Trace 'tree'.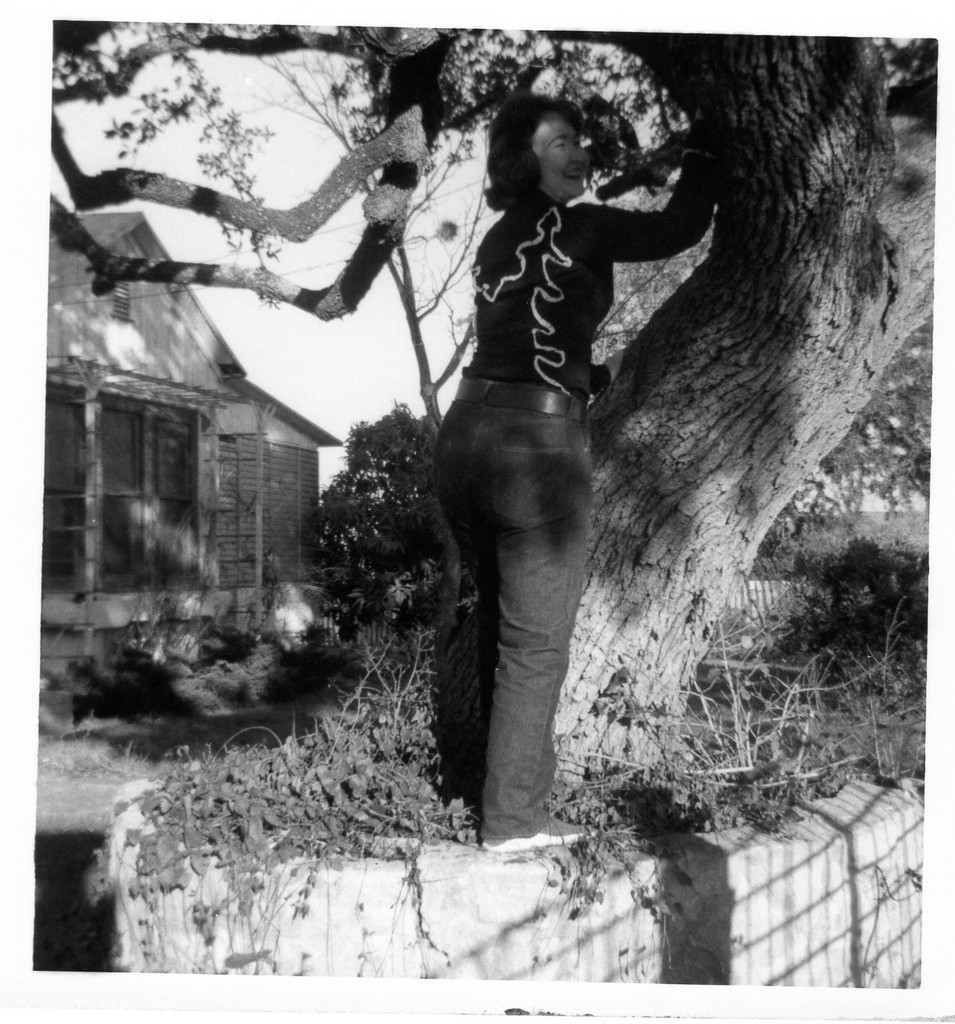
Traced to <box>107,0,940,865</box>.
